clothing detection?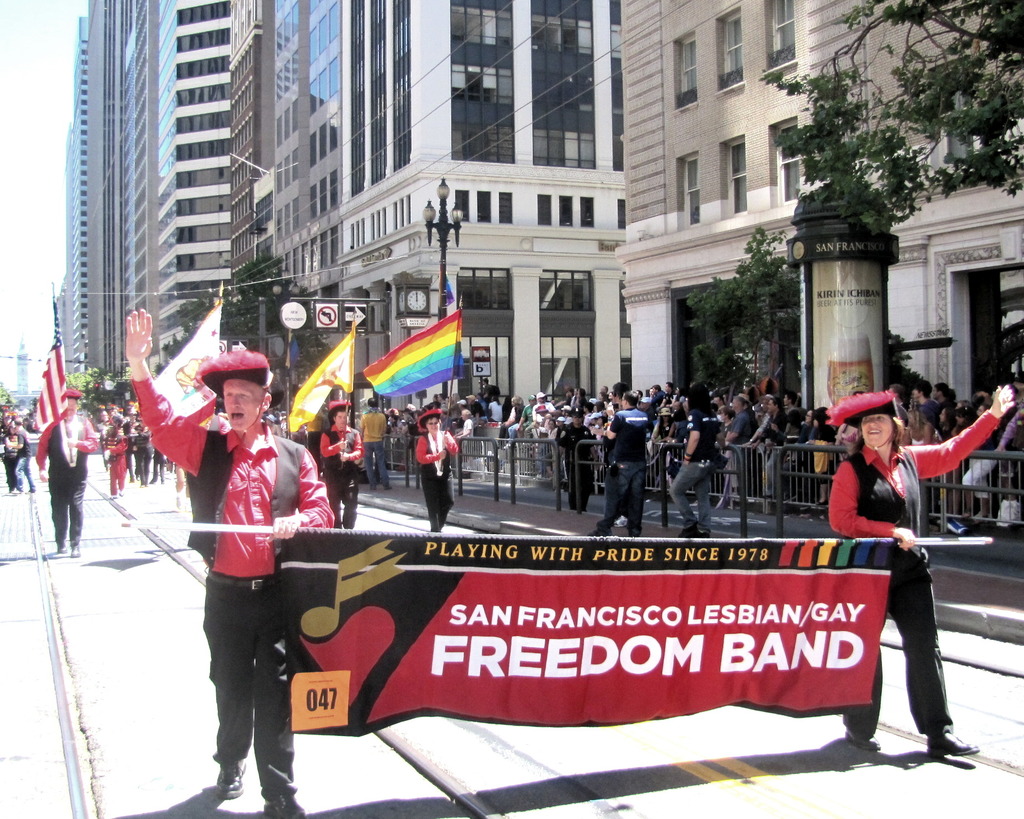
420, 434, 461, 532
